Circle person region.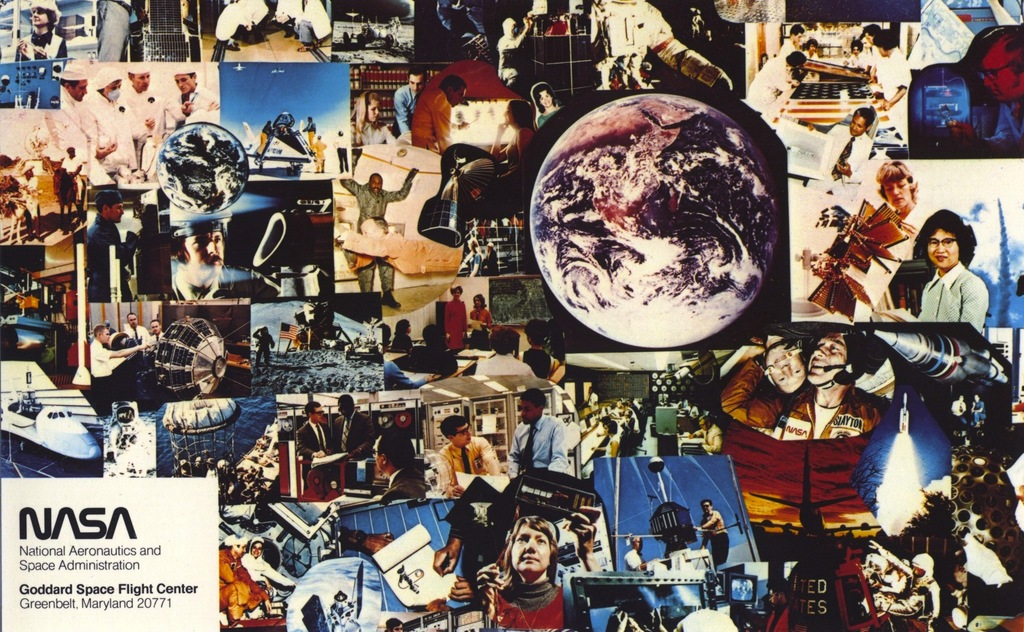
Region: bbox=(781, 20, 798, 56).
